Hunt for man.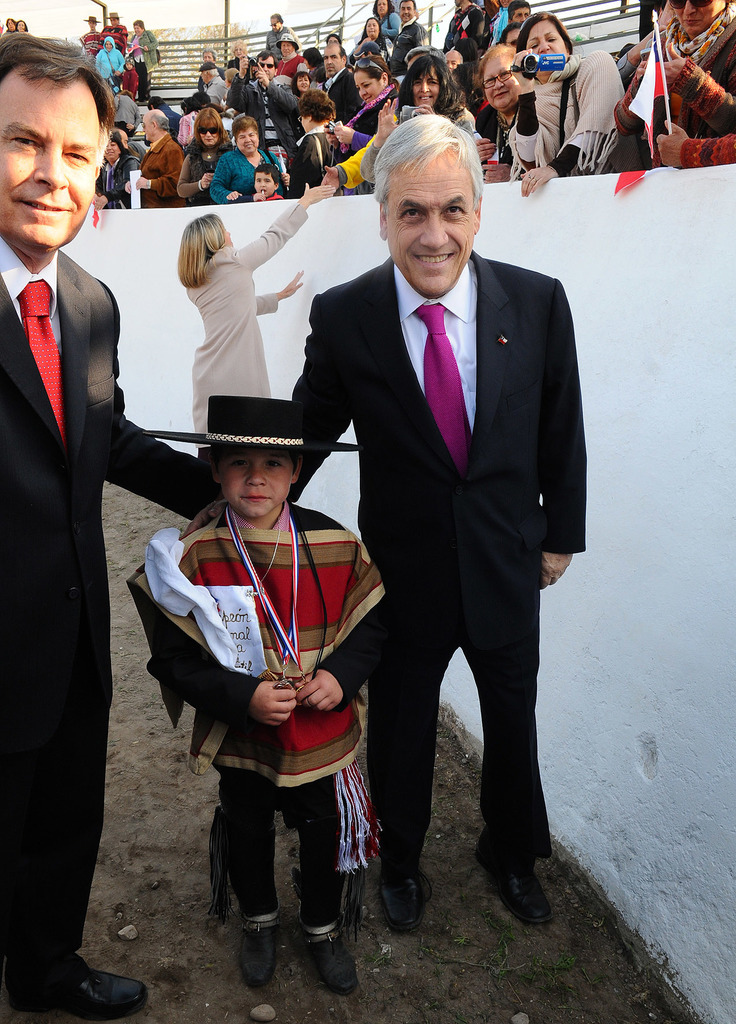
Hunted down at 441,0,481,51.
